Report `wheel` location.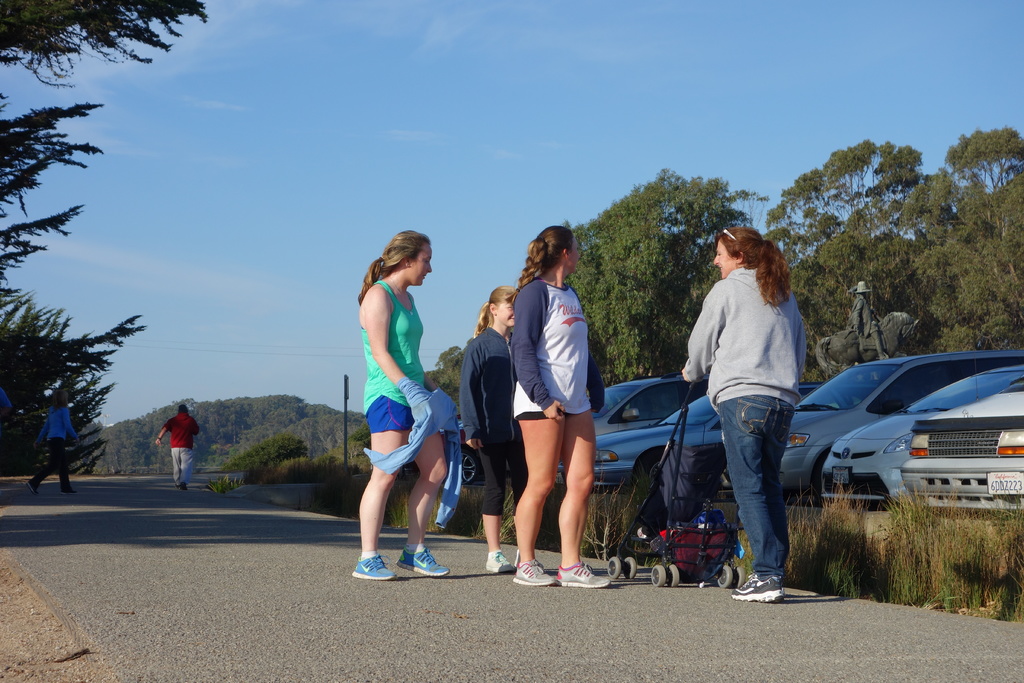
Report: 602:554:620:578.
